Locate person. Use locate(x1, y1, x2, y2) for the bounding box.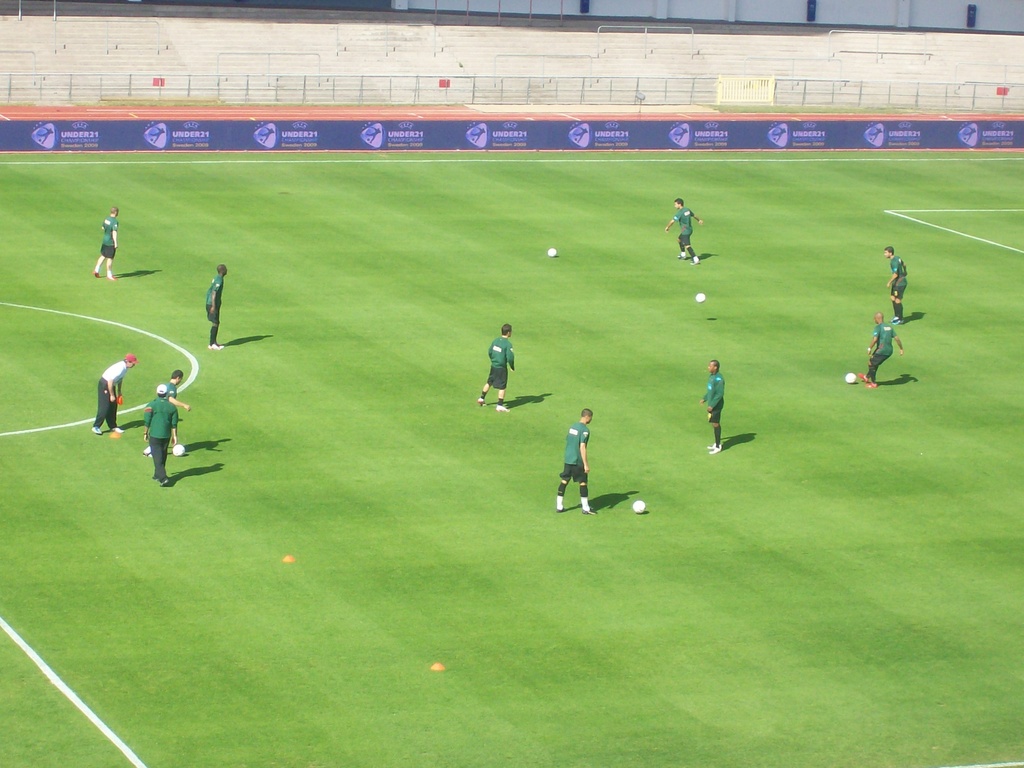
locate(886, 245, 909, 332).
